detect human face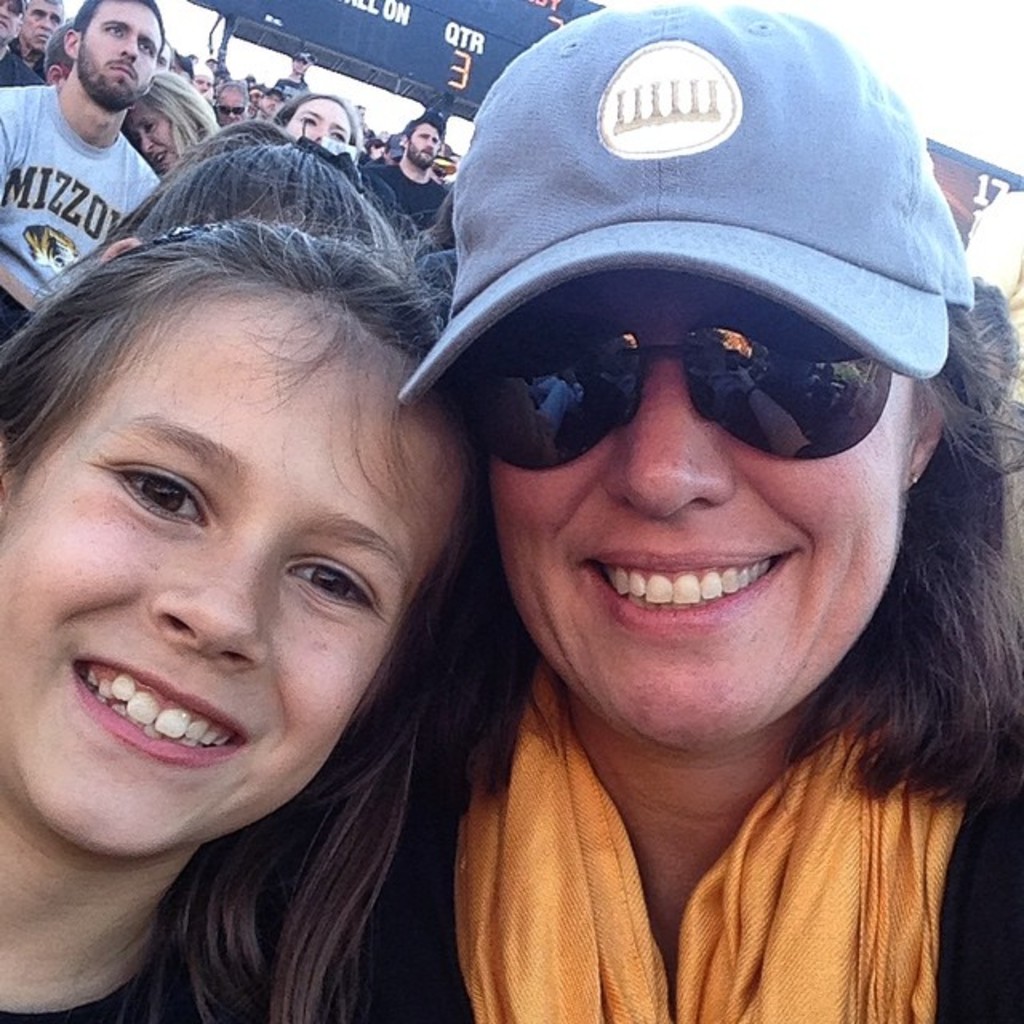
<region>0, 0, 22, 42</region>
